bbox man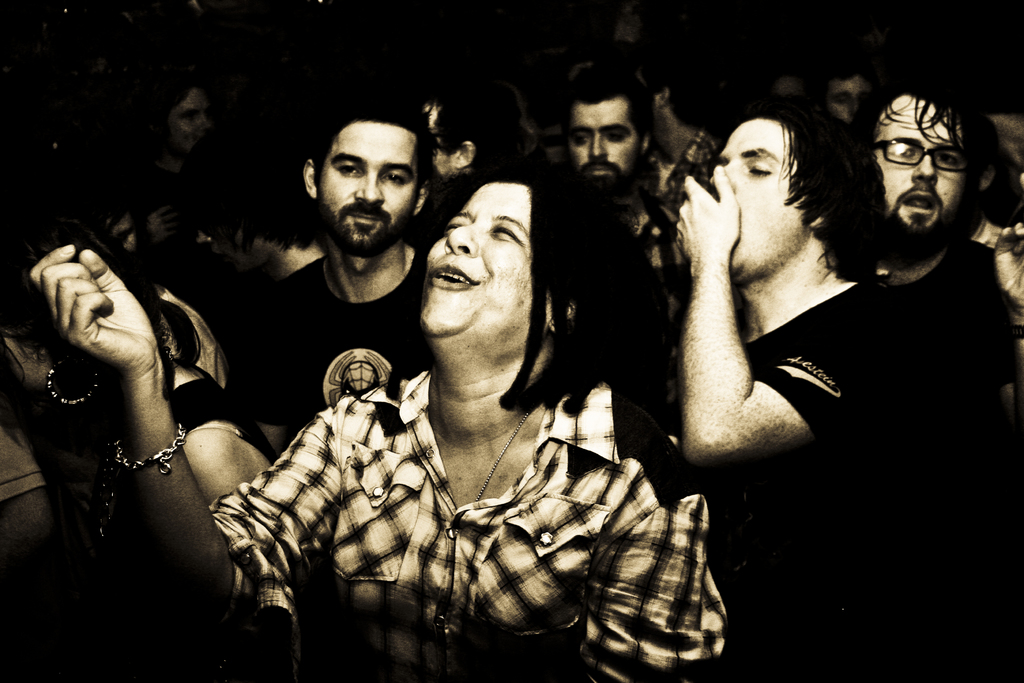
bbox=[428, 78, 530, 204]
